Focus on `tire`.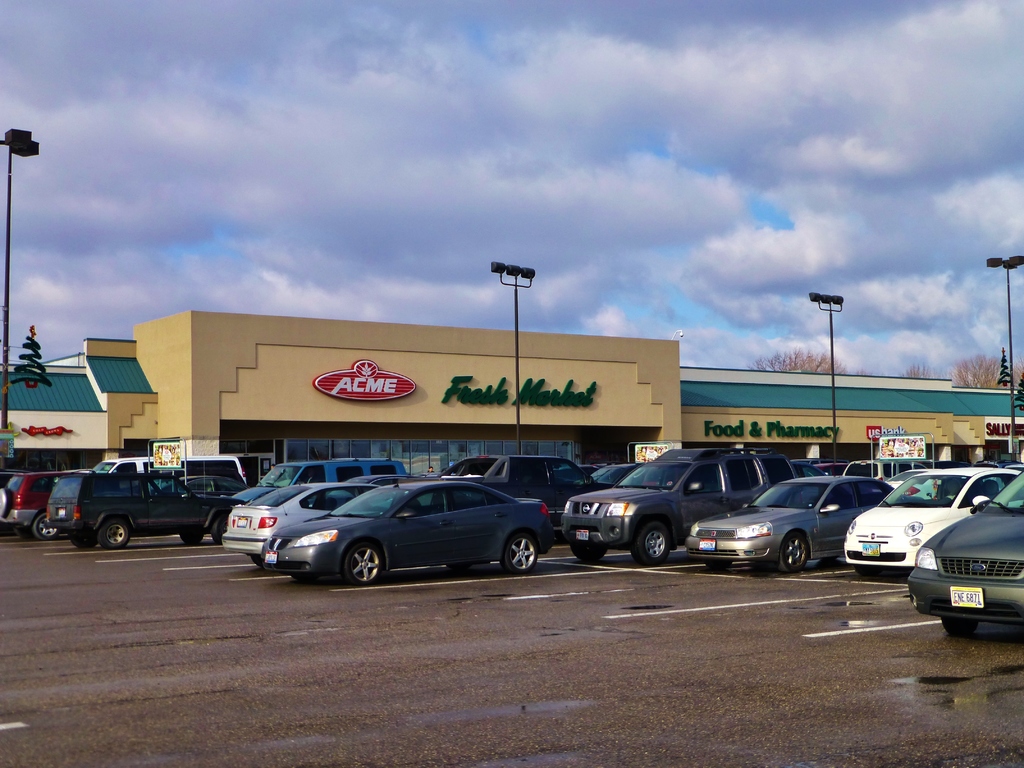
Focused at l=779, t=529, r=811, b=573.
